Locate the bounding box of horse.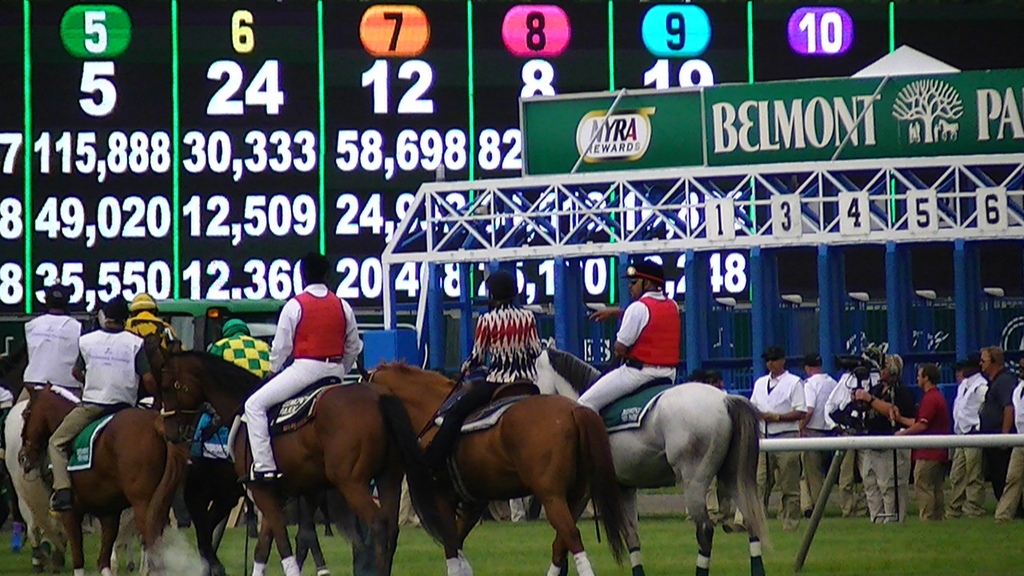
Bounding box: rect(358, 361, 635, 575).
